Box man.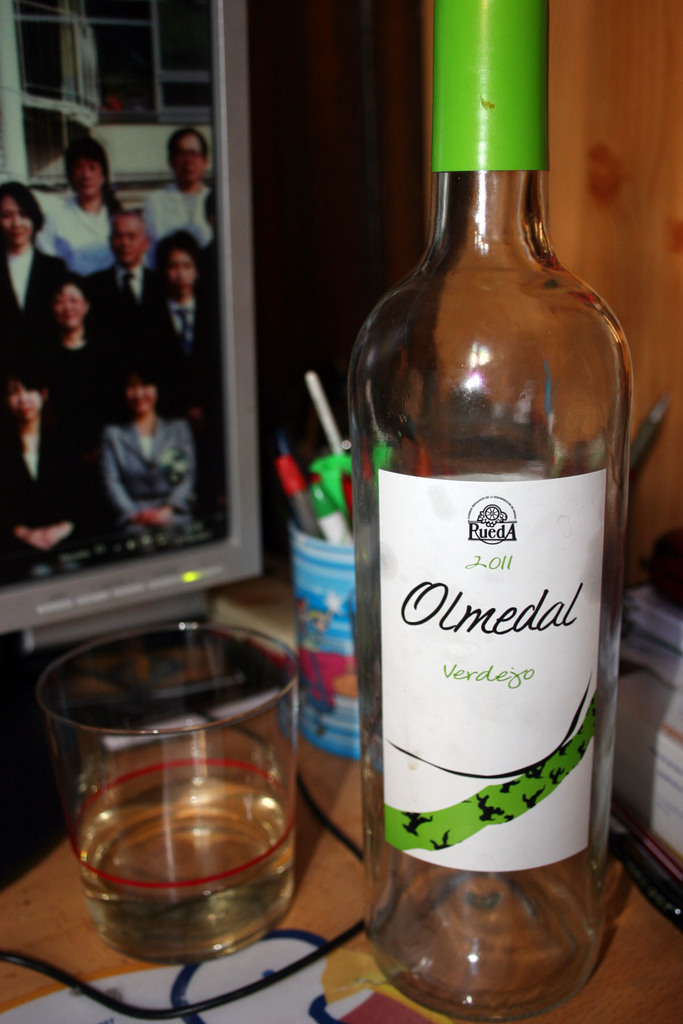
<box>88,211,171,364</box>.
